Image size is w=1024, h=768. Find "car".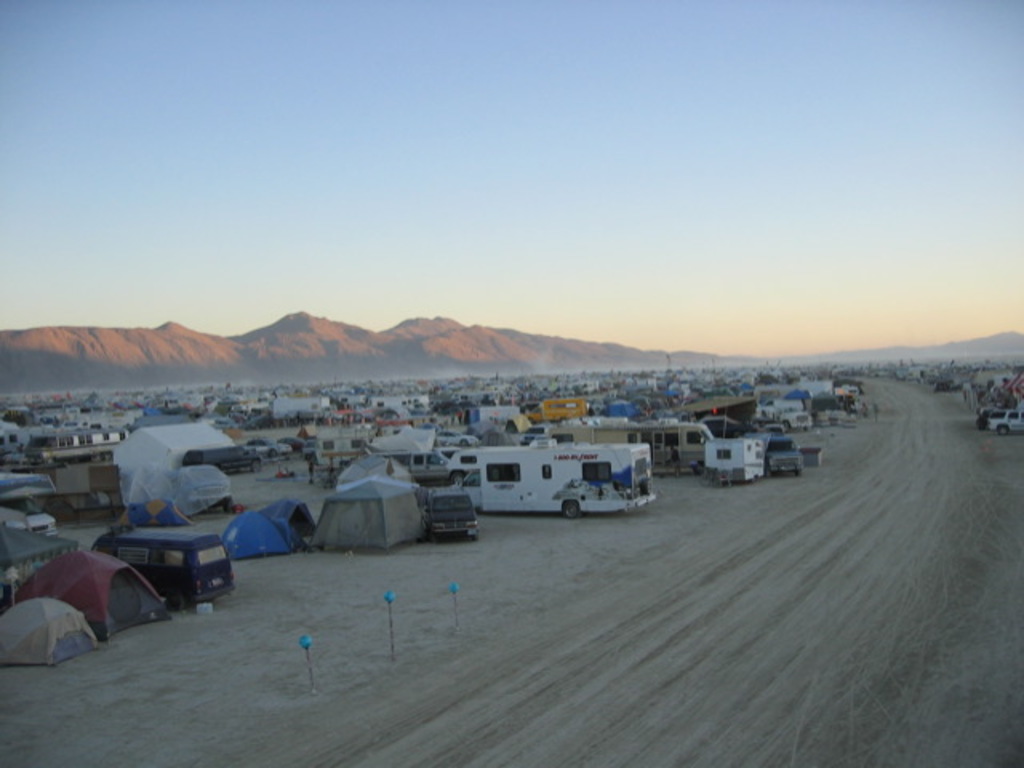
765, 430, 805, 469.
